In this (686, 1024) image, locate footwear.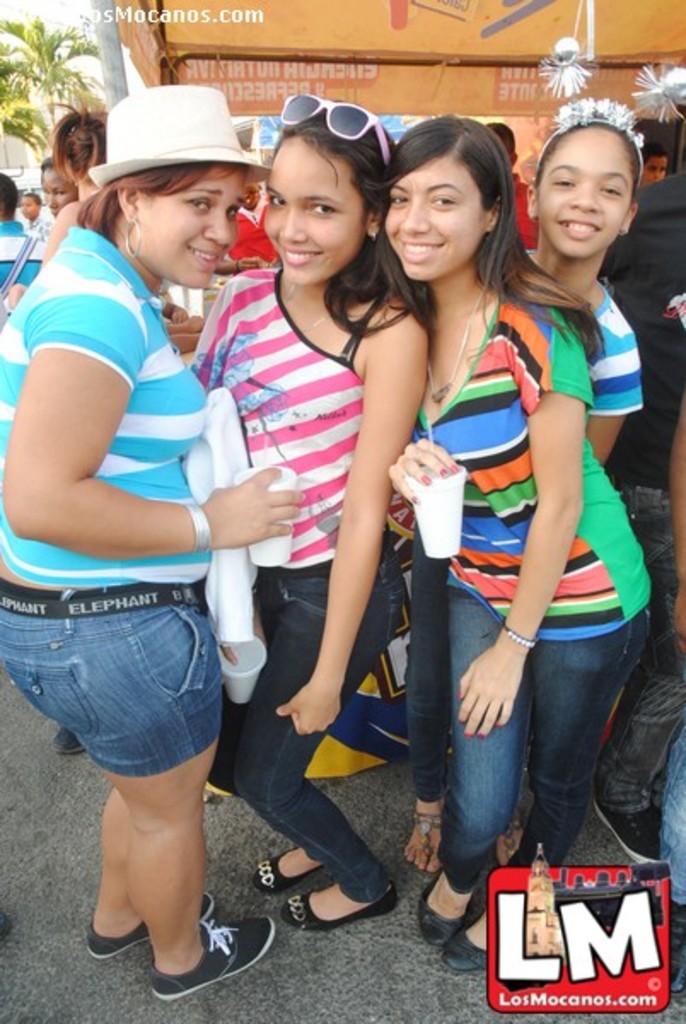
Bounding box: Rect(142, 911, 261, 990).
